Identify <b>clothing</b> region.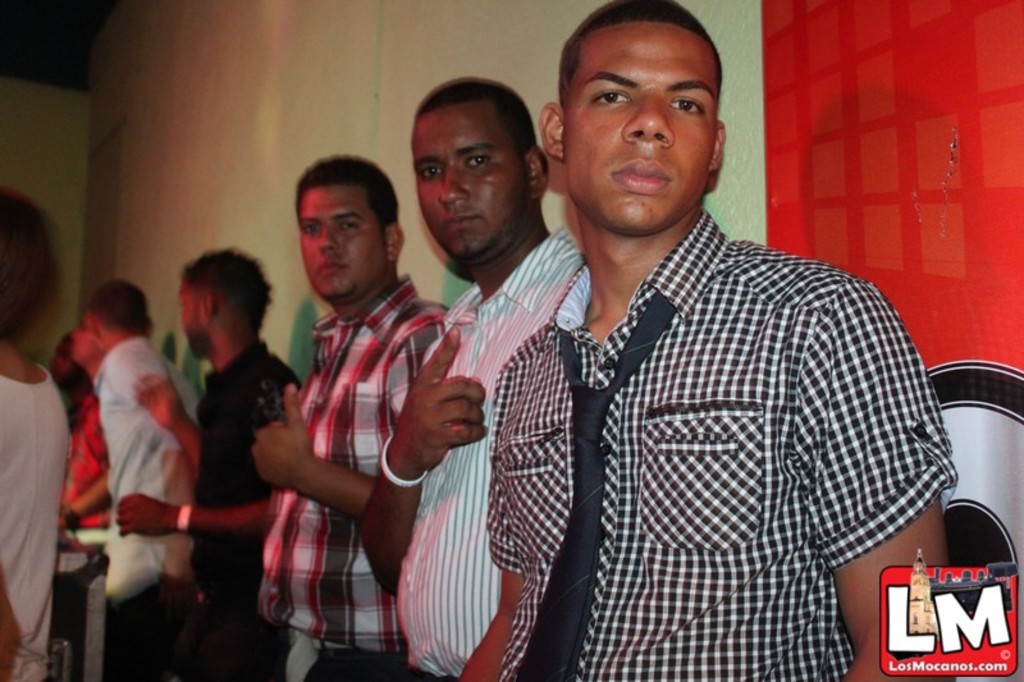
Region: bbox(392, 224, 584, 681).
